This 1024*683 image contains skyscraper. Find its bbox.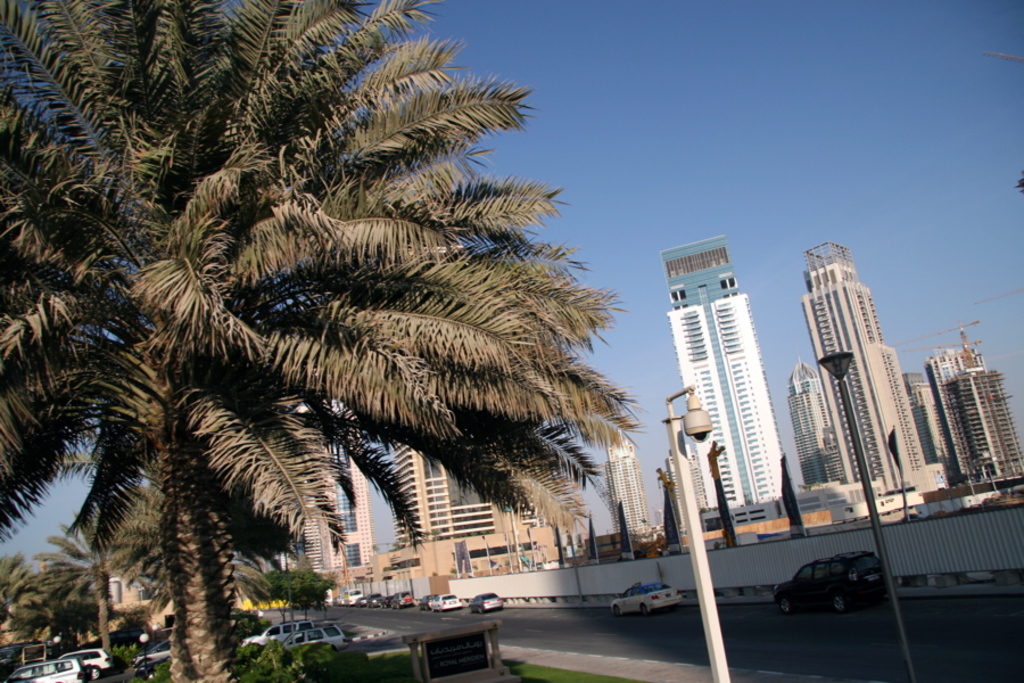
rect(781, 359, 833, 489).
